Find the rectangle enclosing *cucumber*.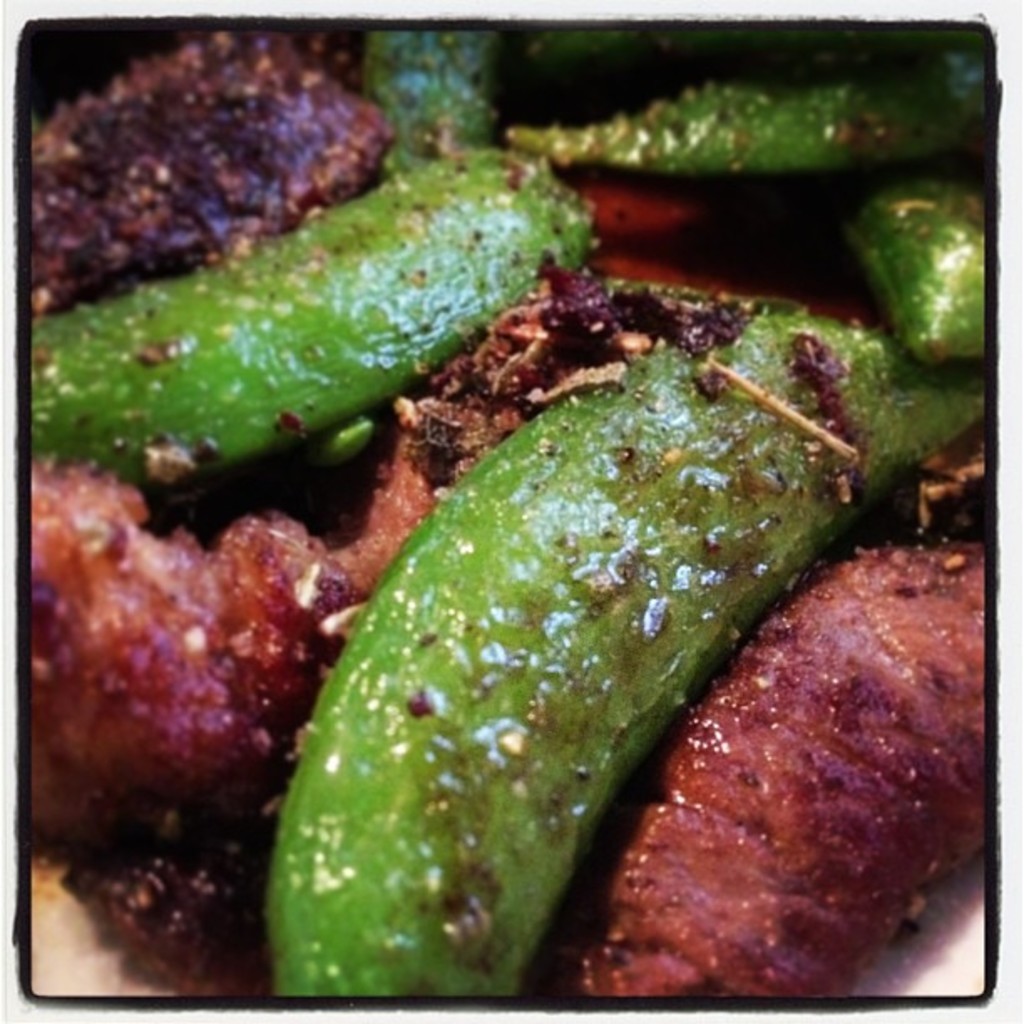
x1=512 y1=40 x2=987 y2=169.
